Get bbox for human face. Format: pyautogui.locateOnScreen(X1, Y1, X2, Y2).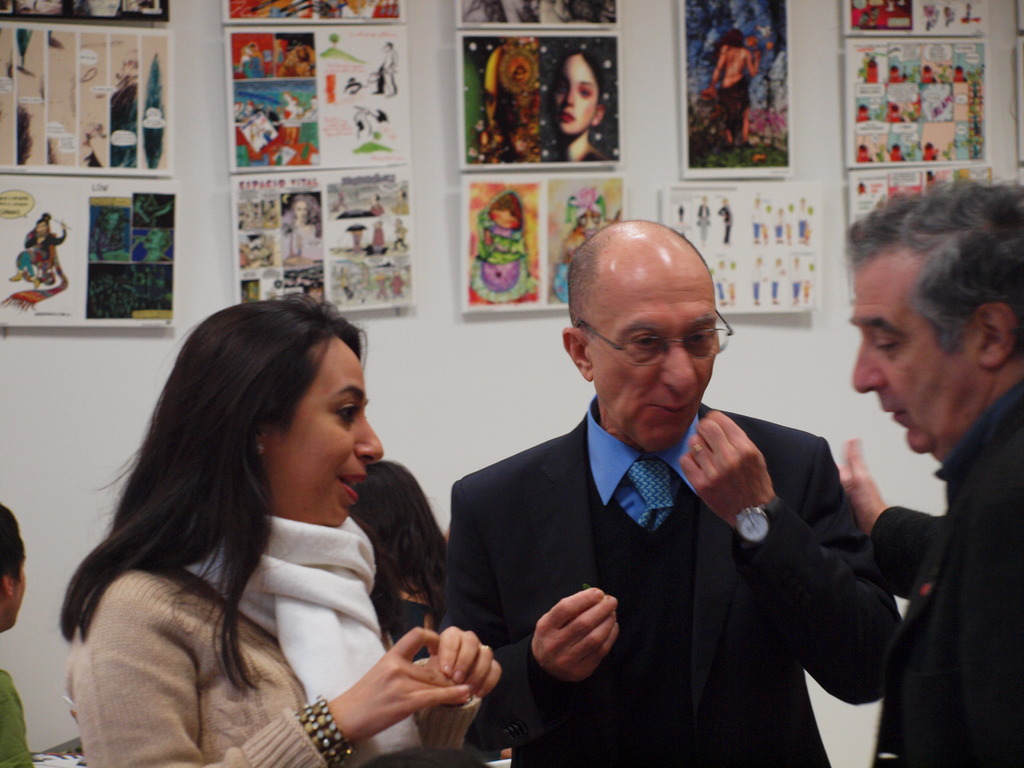
pyautogui.locateOnScreen(493, 210, 520, 227).
